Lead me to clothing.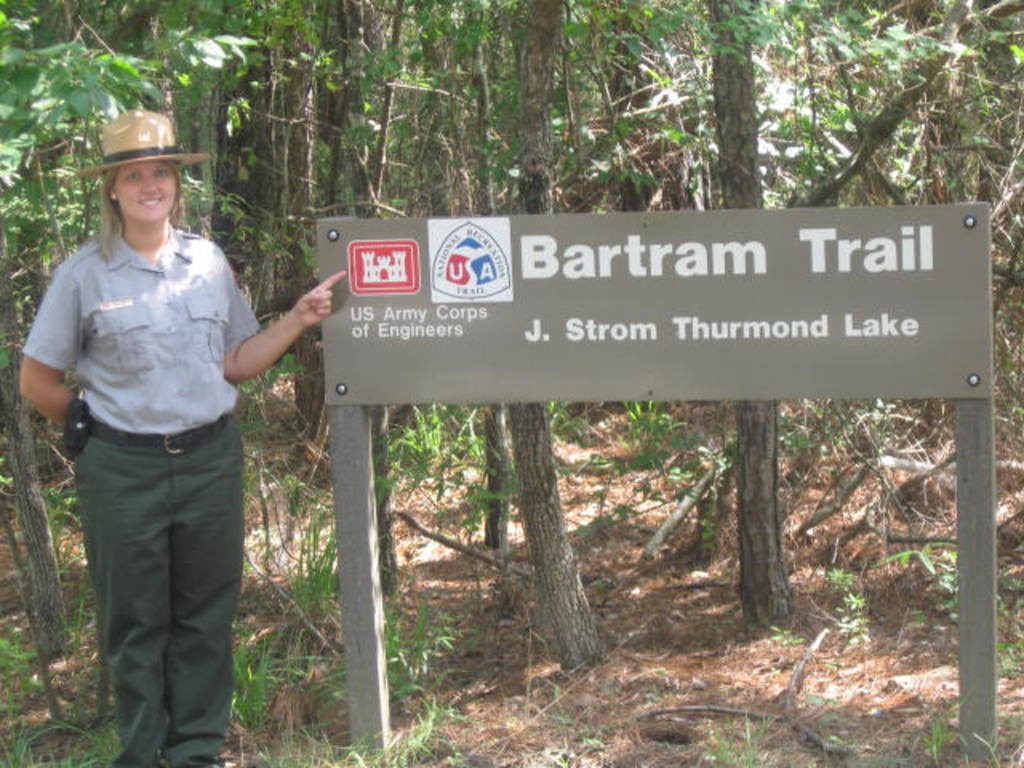
Lead to 35/147/275/728.
